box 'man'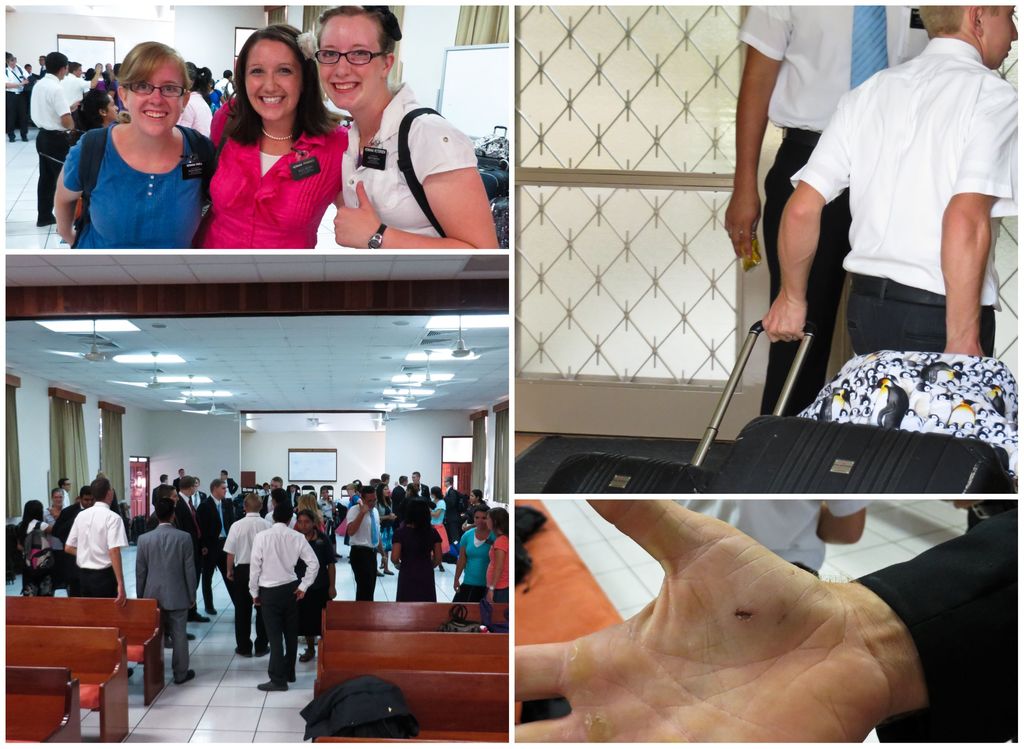
58 477 70 506
